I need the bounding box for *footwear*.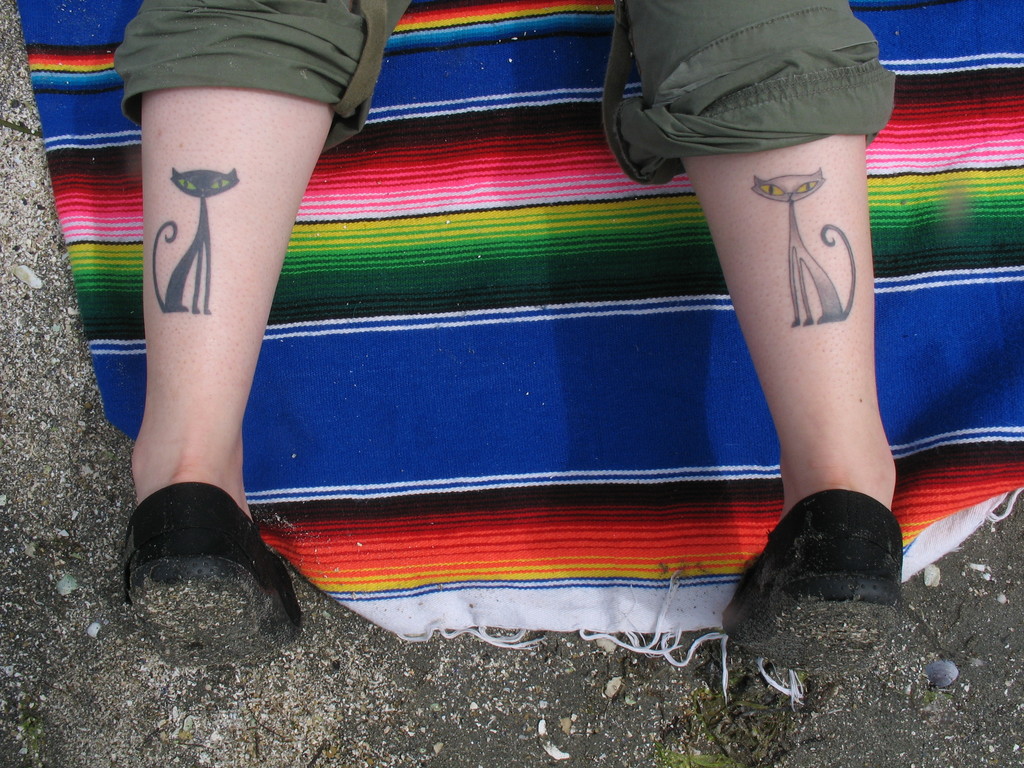
Here it is: bbox(717, 488, 908, 678).
